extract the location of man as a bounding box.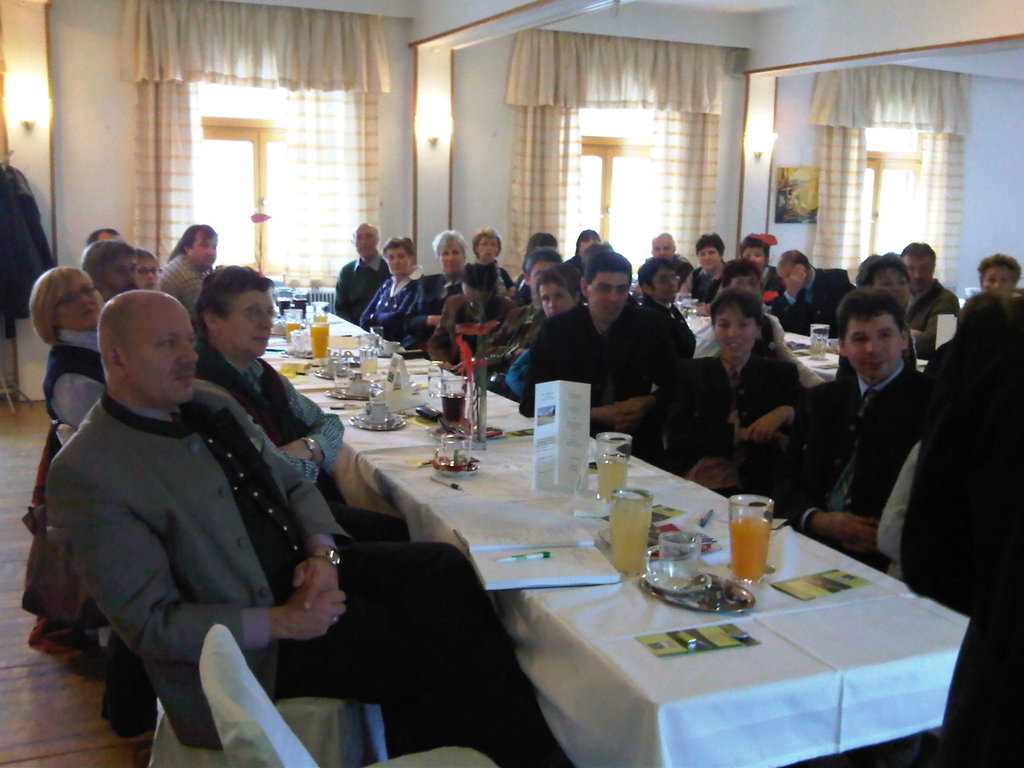
left=737, top=241, right=782, bottom=312.
